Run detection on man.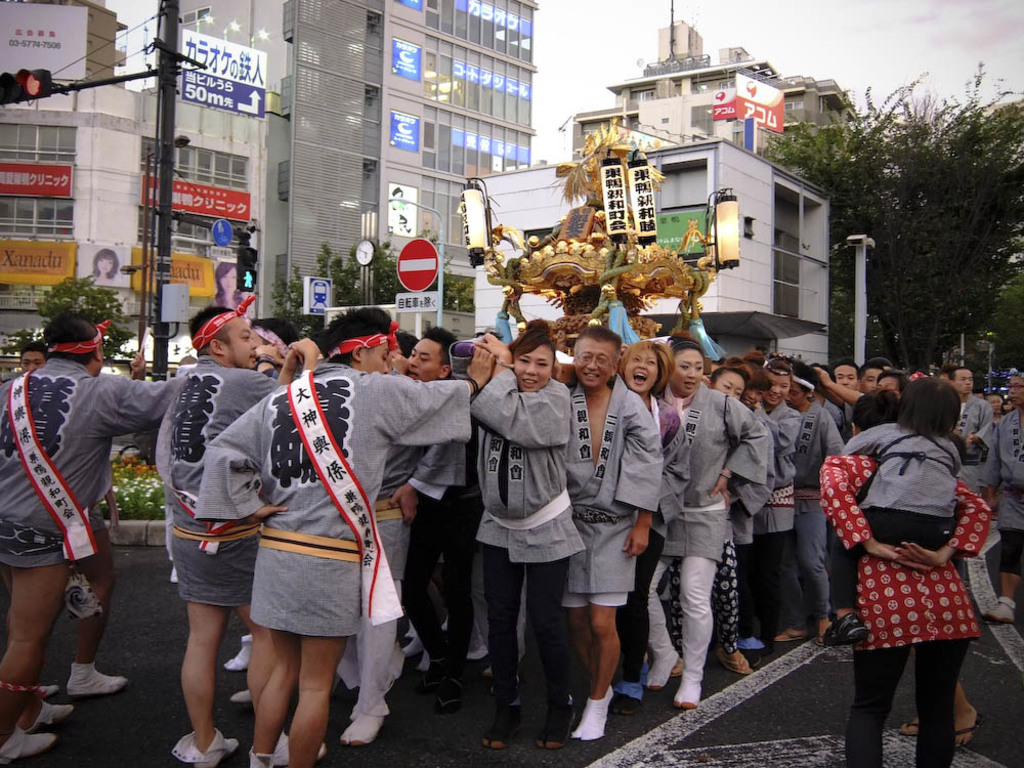
Result: crop(156, 297, 316, 766).
